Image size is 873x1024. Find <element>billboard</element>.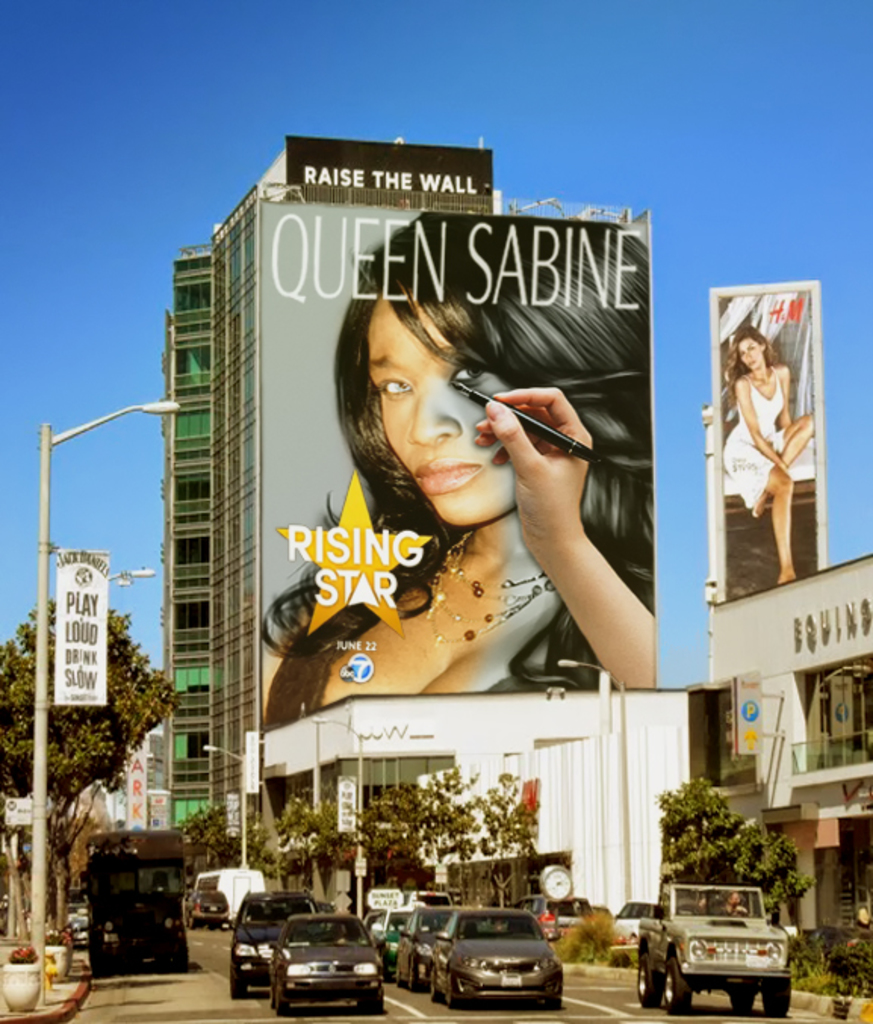
<region>121, 740, 142, 847</region>.
